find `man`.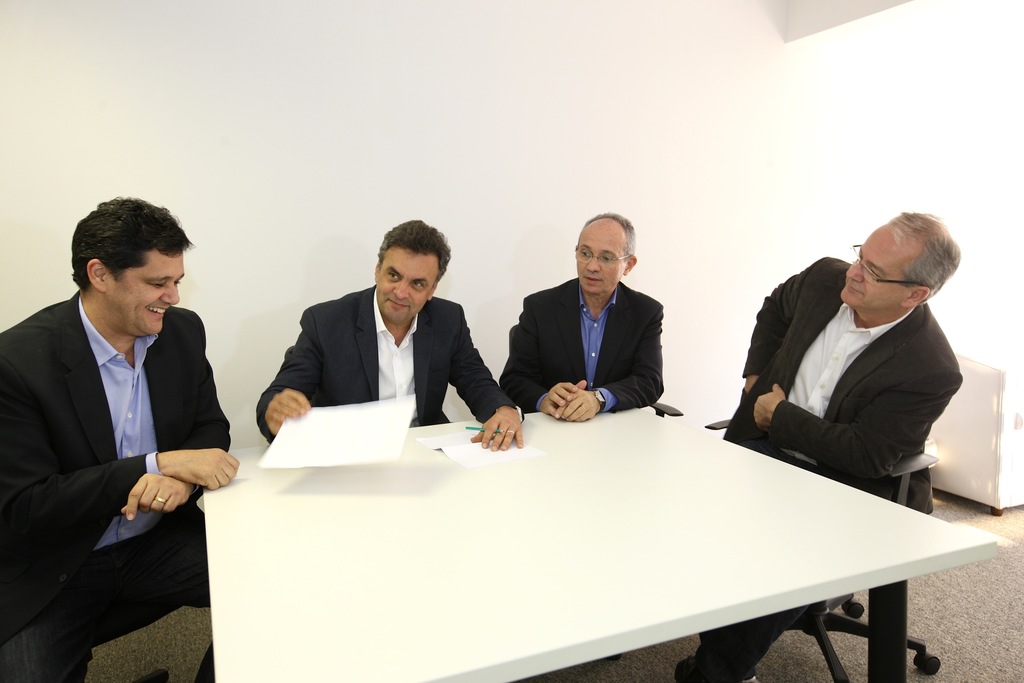
{"left": 3, "top": 179, "right": 246, "bottom": 661}.
